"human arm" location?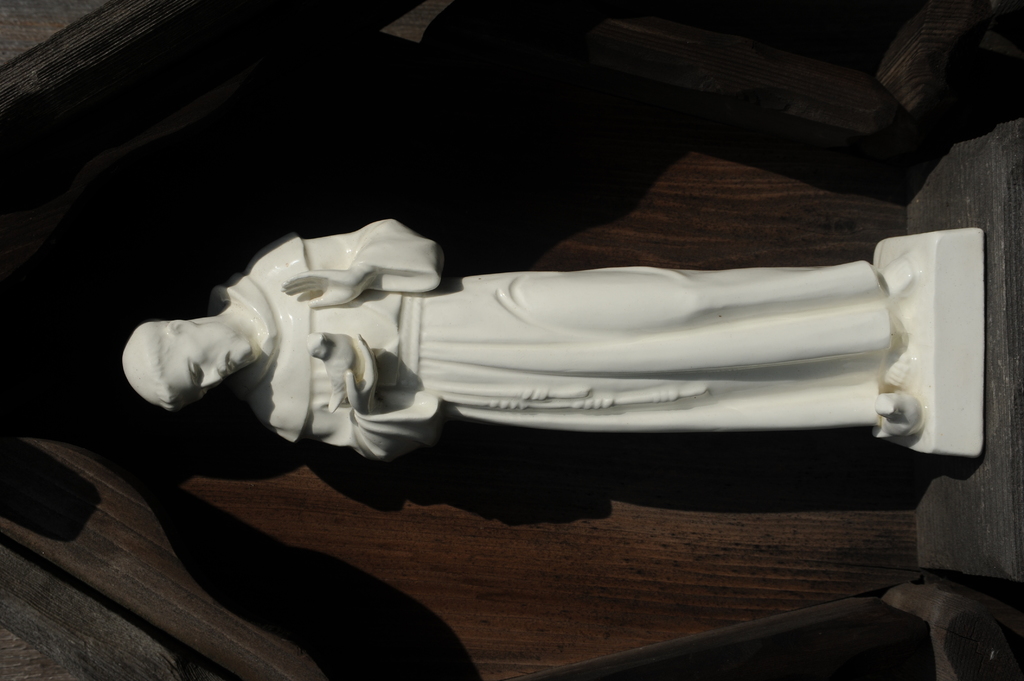
288/216/442/306
